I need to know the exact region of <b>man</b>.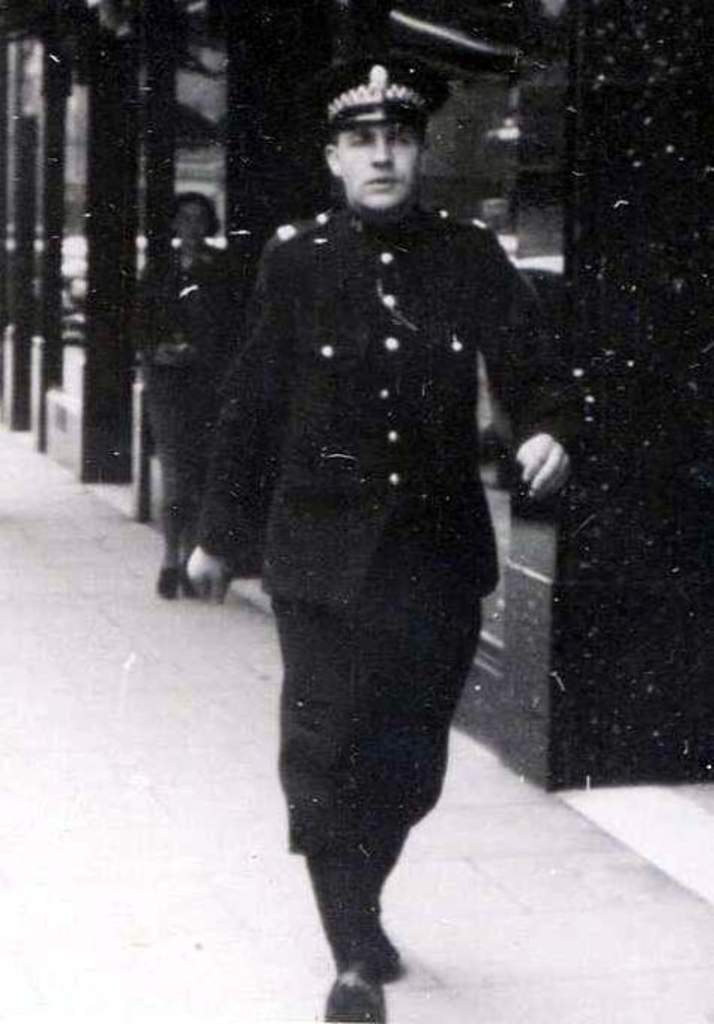
Region: bbox=[165, 66, 555, 976].
